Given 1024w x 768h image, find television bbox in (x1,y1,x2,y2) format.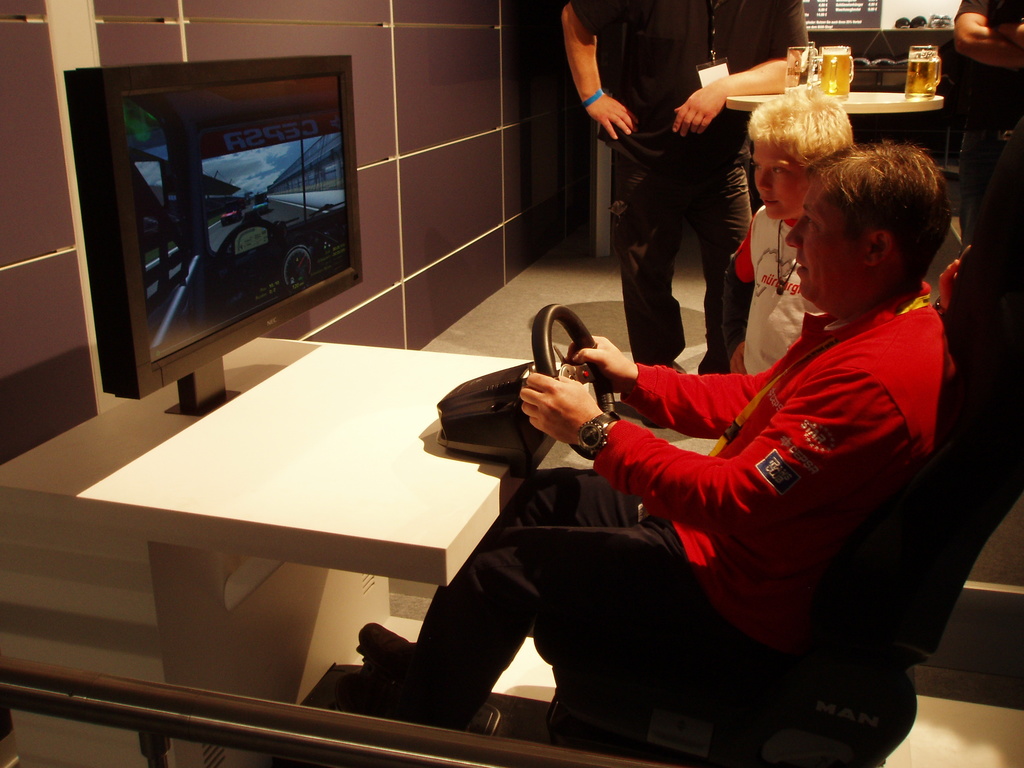
(68,49,362,406).
